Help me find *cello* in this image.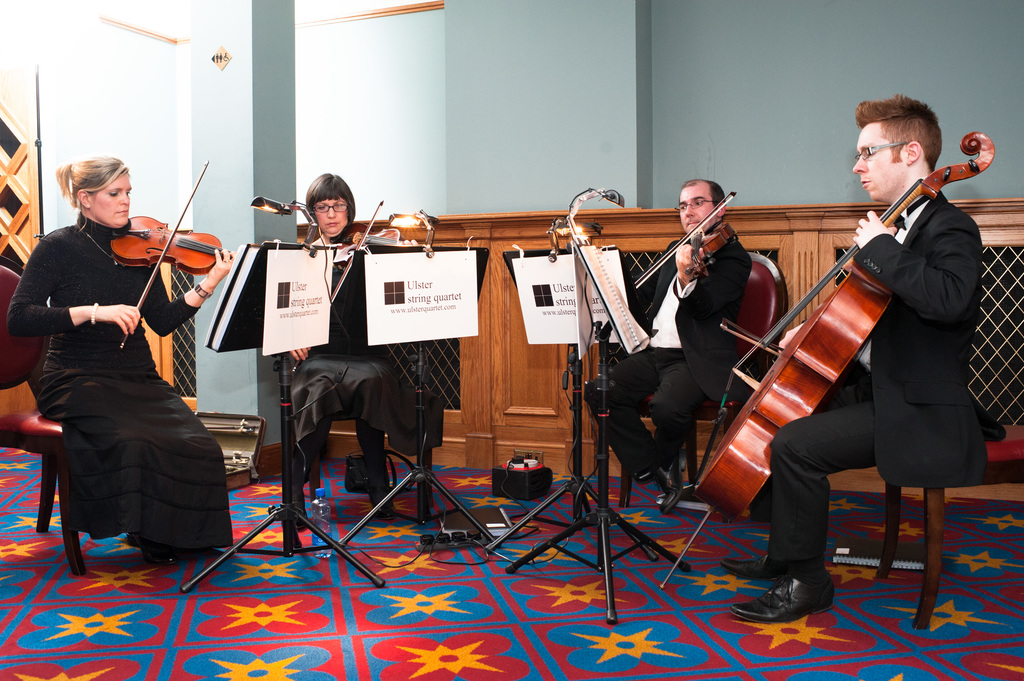
Found it: <box>288,198,396,377</box>.
